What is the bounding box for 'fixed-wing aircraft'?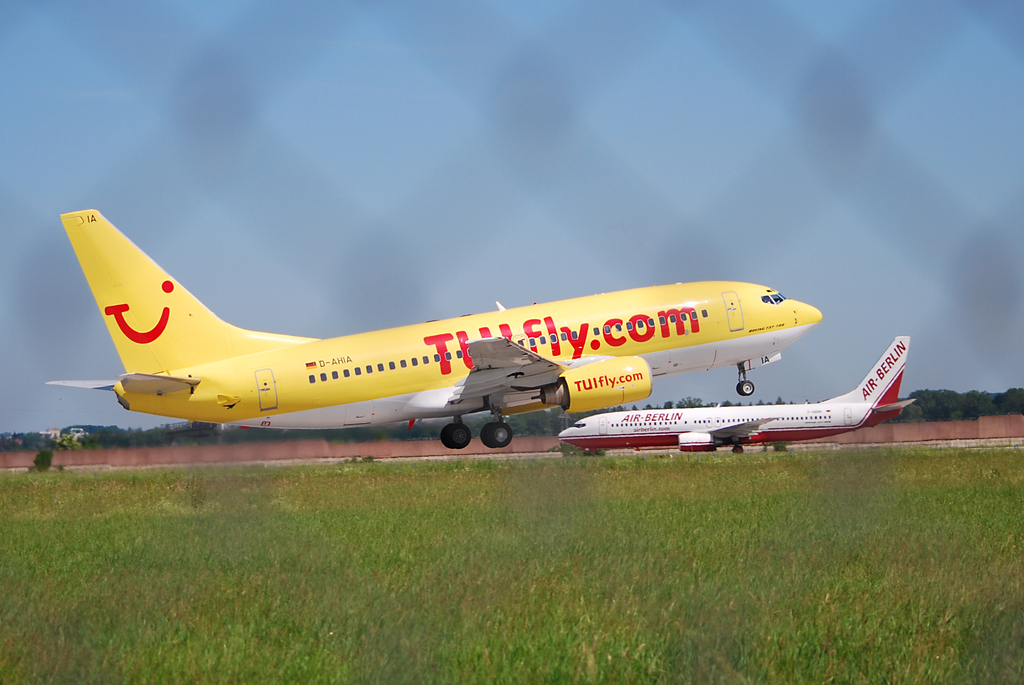
pyautogui.locateOnScreen(556, 328, 919, 458).
